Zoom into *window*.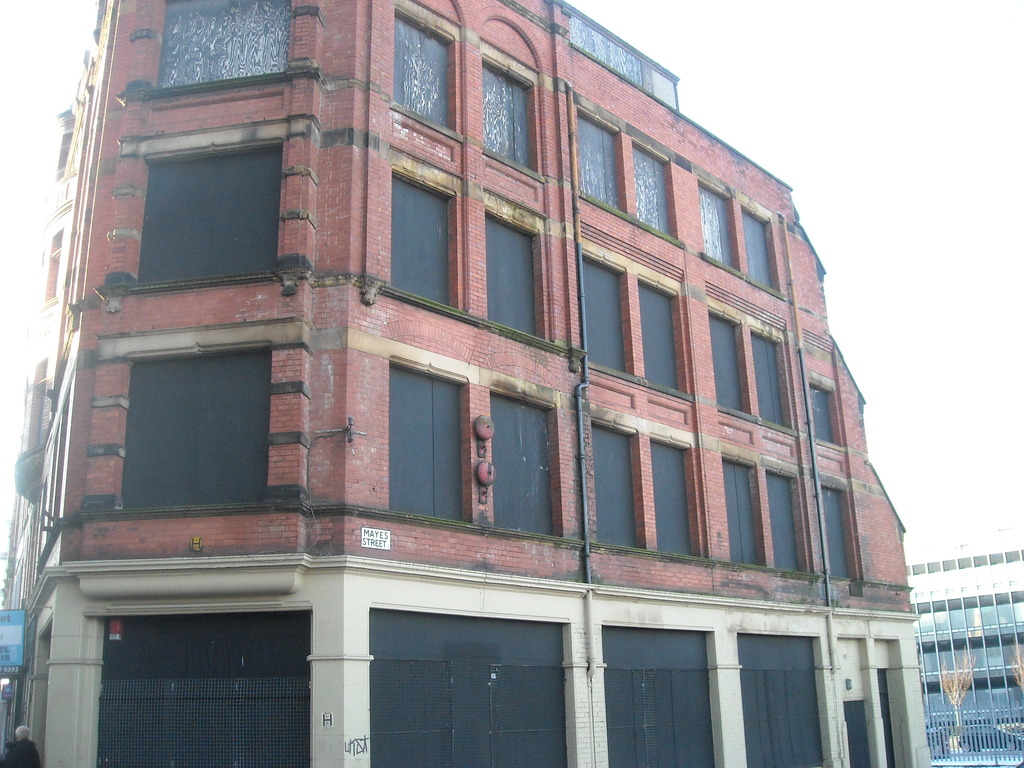
Zoom target: bbox=(601, 628, 716, 767).
